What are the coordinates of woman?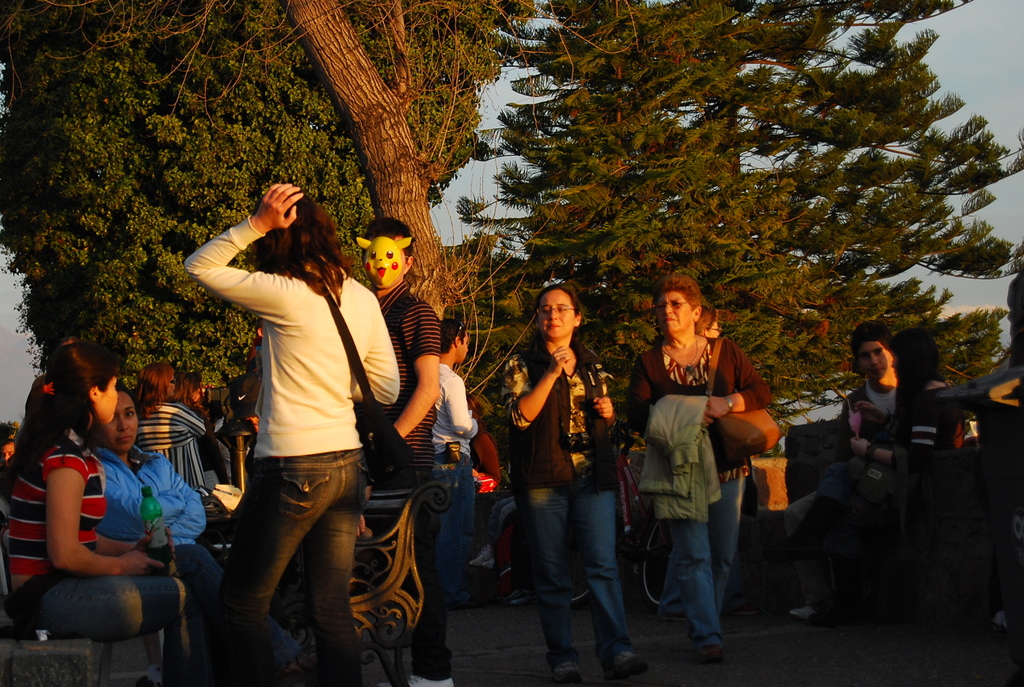
{"left": 627, "top": 275, "right": 774, "bottom": 669}.
